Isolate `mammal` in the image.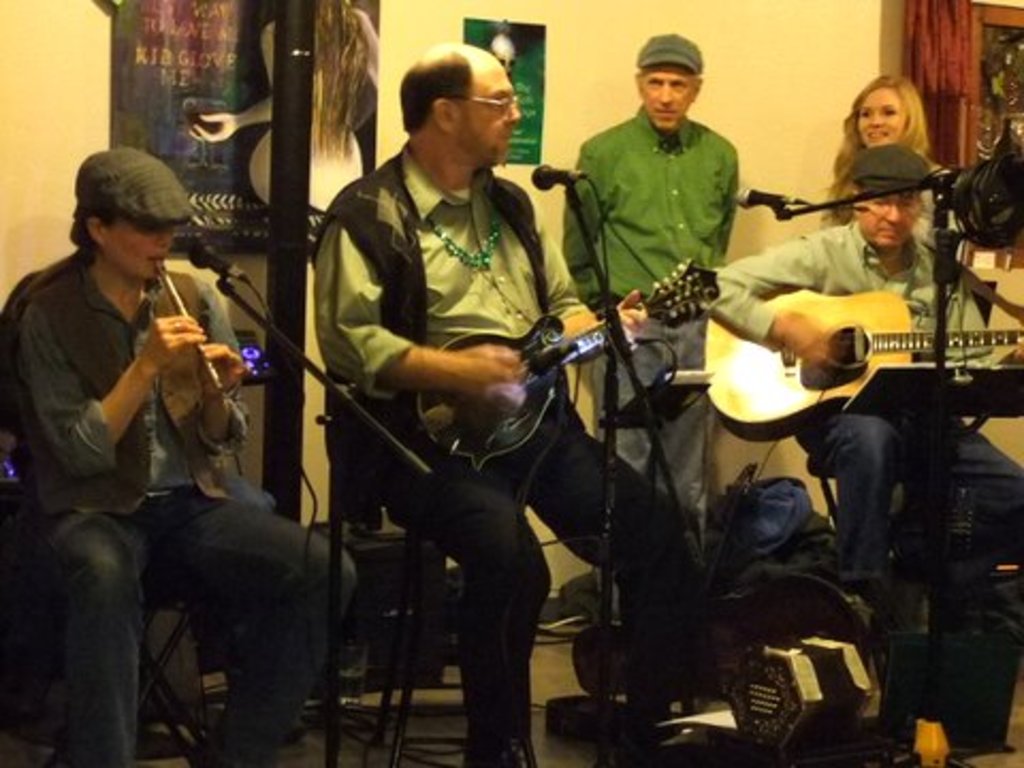
Isolated region: 559 28 745 617.
